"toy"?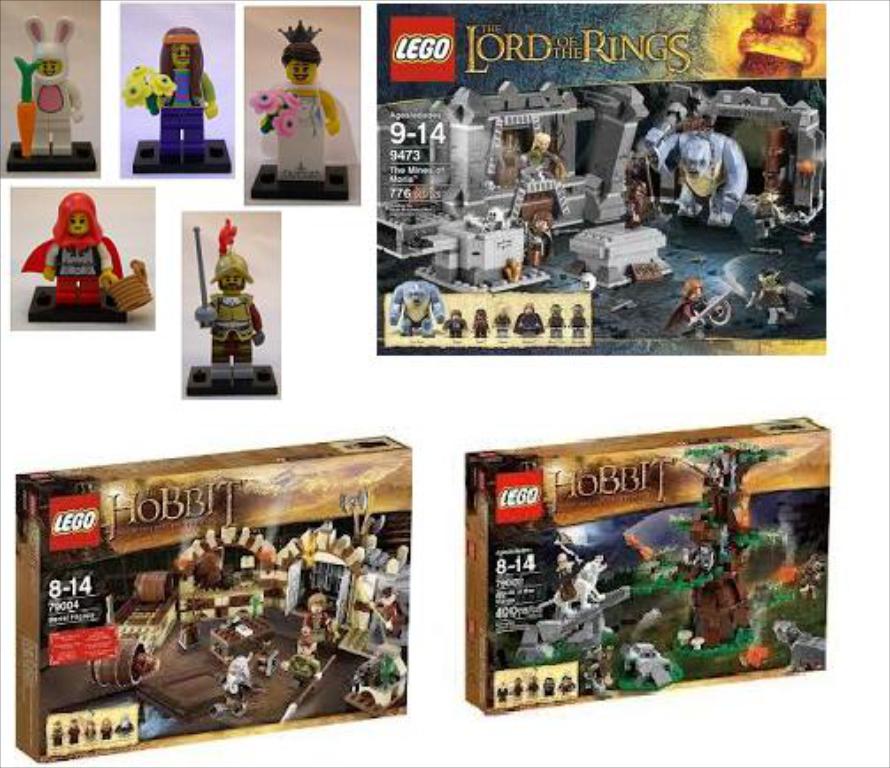
pyautogui.locateOnScreen(469, 310, 492, 336)
